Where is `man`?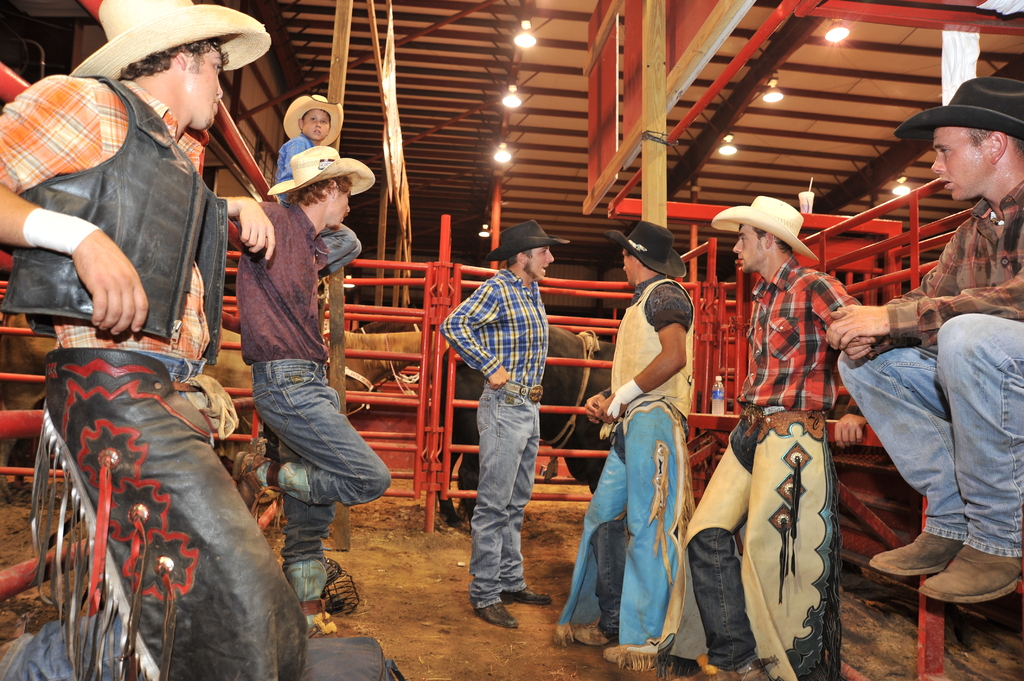
rect(204, 143, 389, 639).
